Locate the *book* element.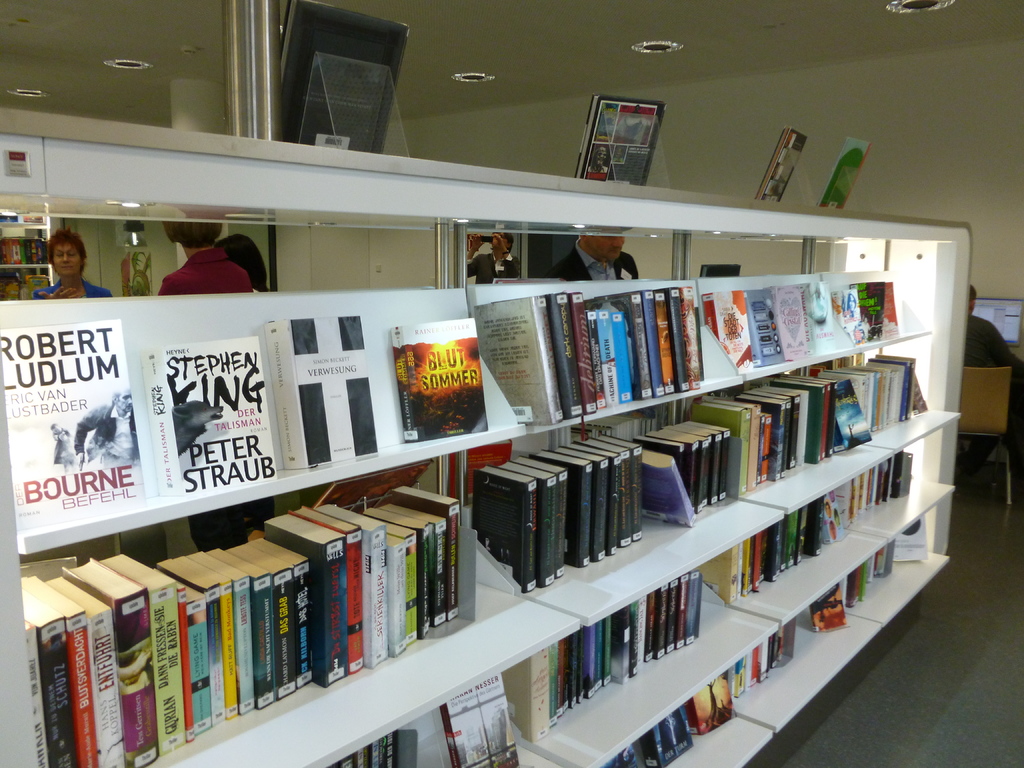
Element bbox: x1=845, y1=282, x2=902, y2=344.
